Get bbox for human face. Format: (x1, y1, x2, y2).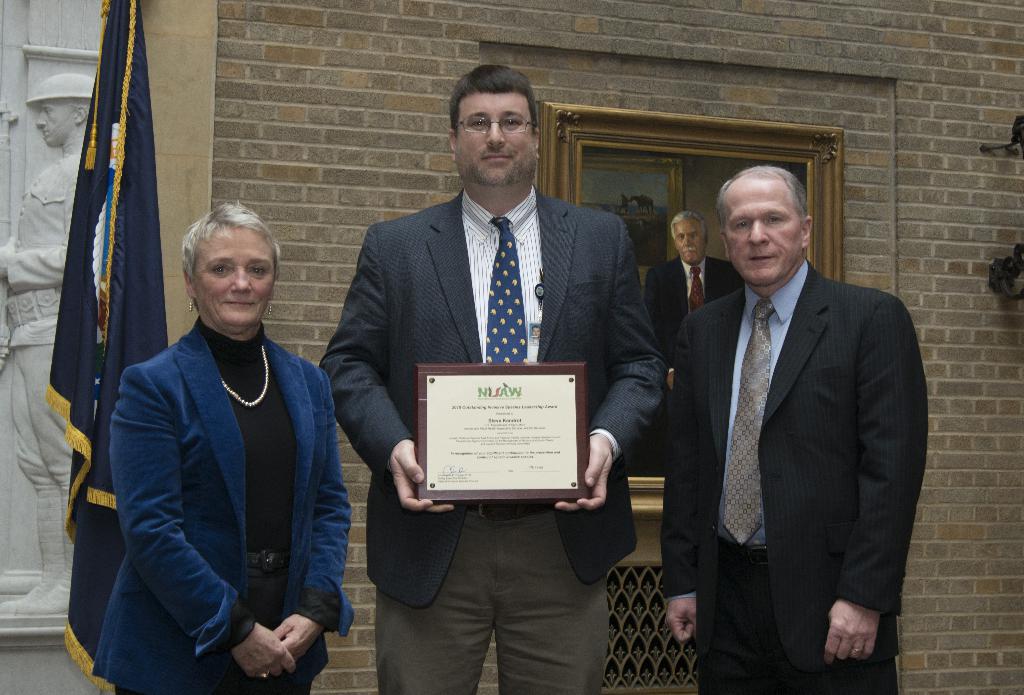
(723, 175, 806, 284).
